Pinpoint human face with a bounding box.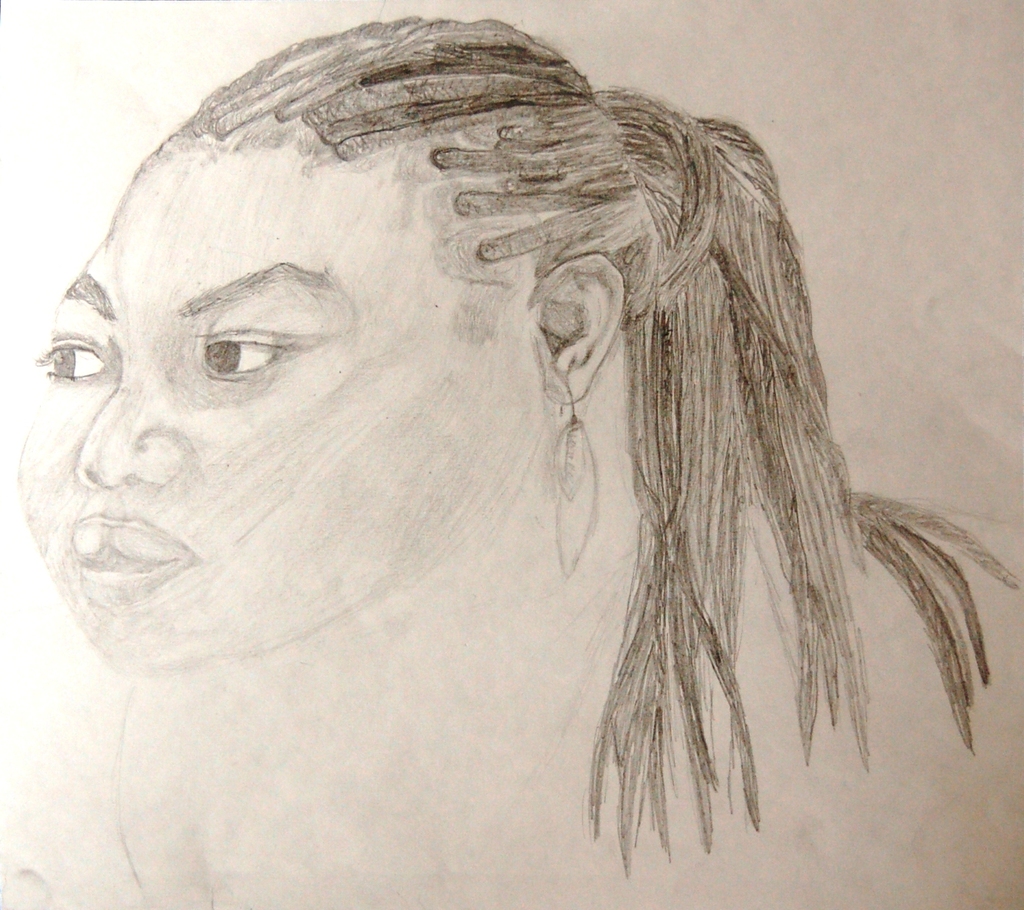
pyautogui.locateOnScreen(18, 158, 525, 677).
